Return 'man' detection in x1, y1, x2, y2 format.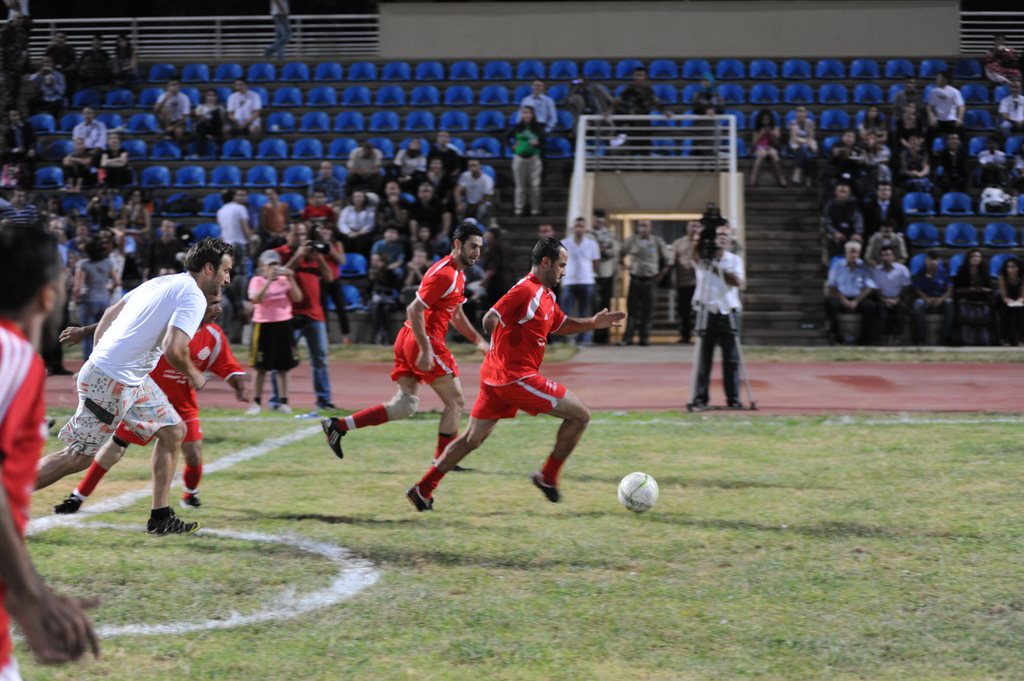
0, 106, 38, 154.
